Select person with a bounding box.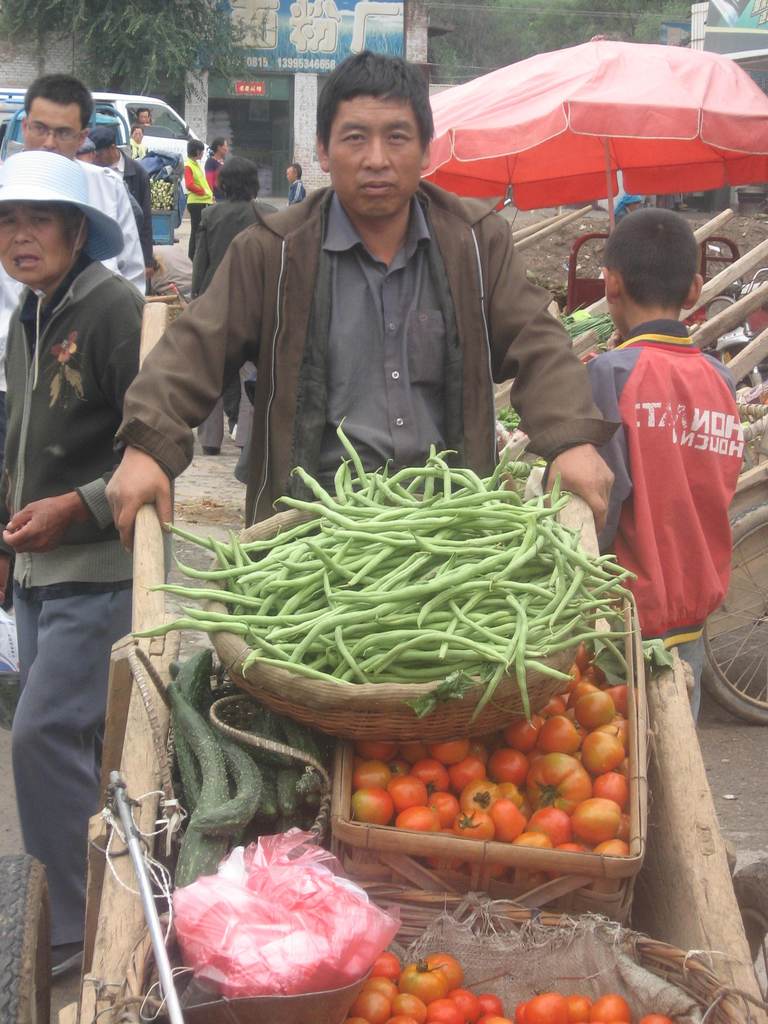
[0, 153, 137, 982].
